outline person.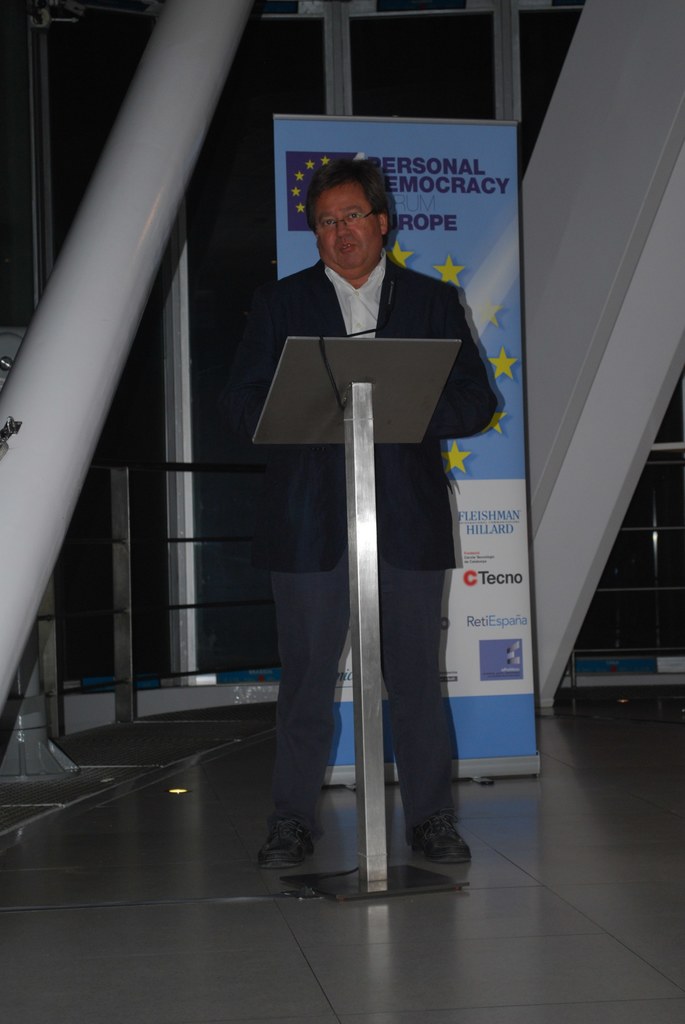
Outline: [236,172,490,906].
